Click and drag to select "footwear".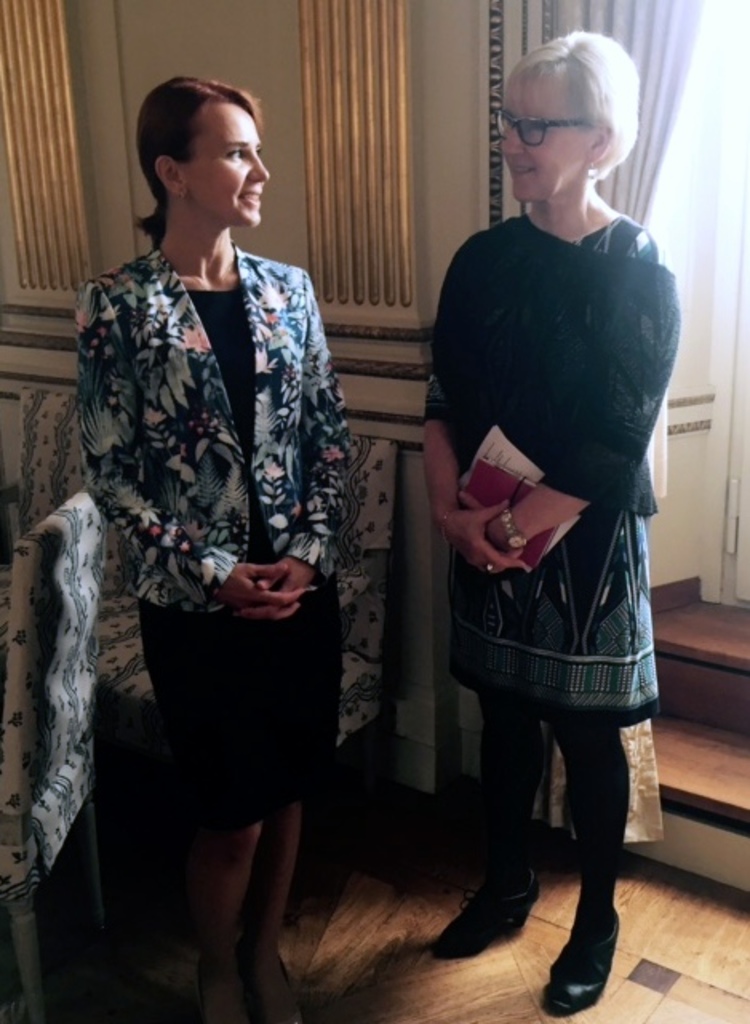
Selection: <bbox>429, 875, 542, 958</bbox>.
